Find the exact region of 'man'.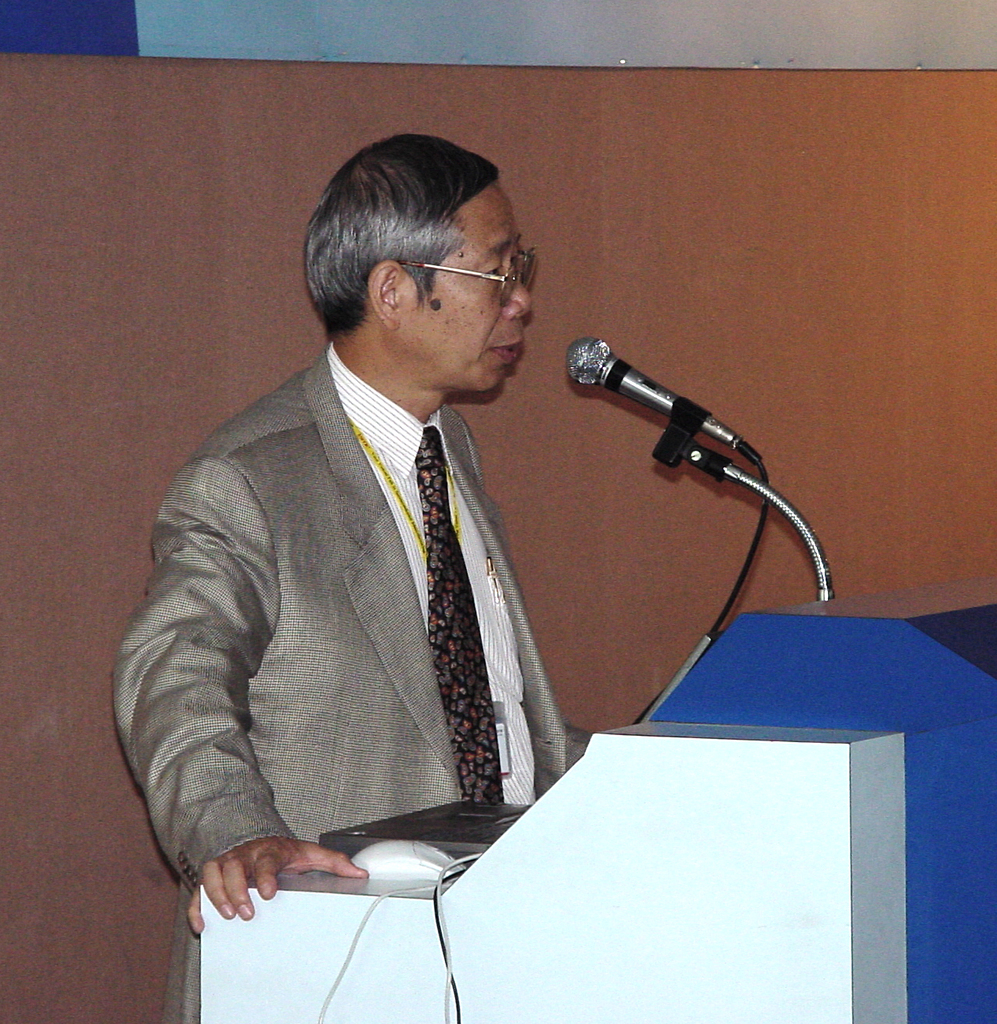
Exact region: (139,130,654,972).
